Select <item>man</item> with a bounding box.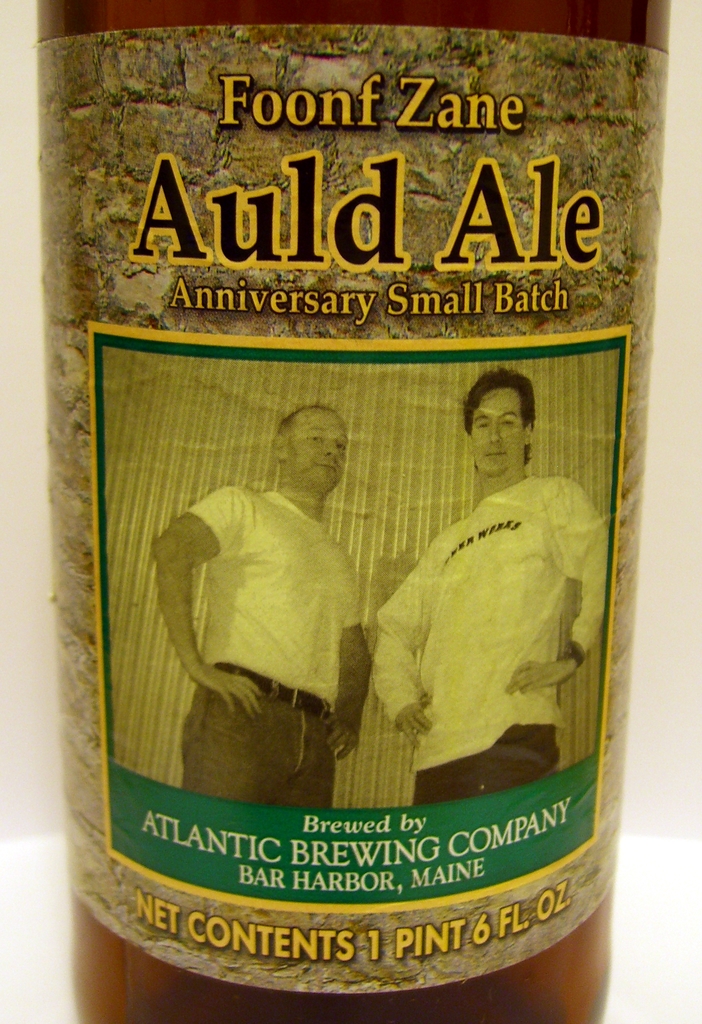
l=141, t=392, r=388, b=793.
